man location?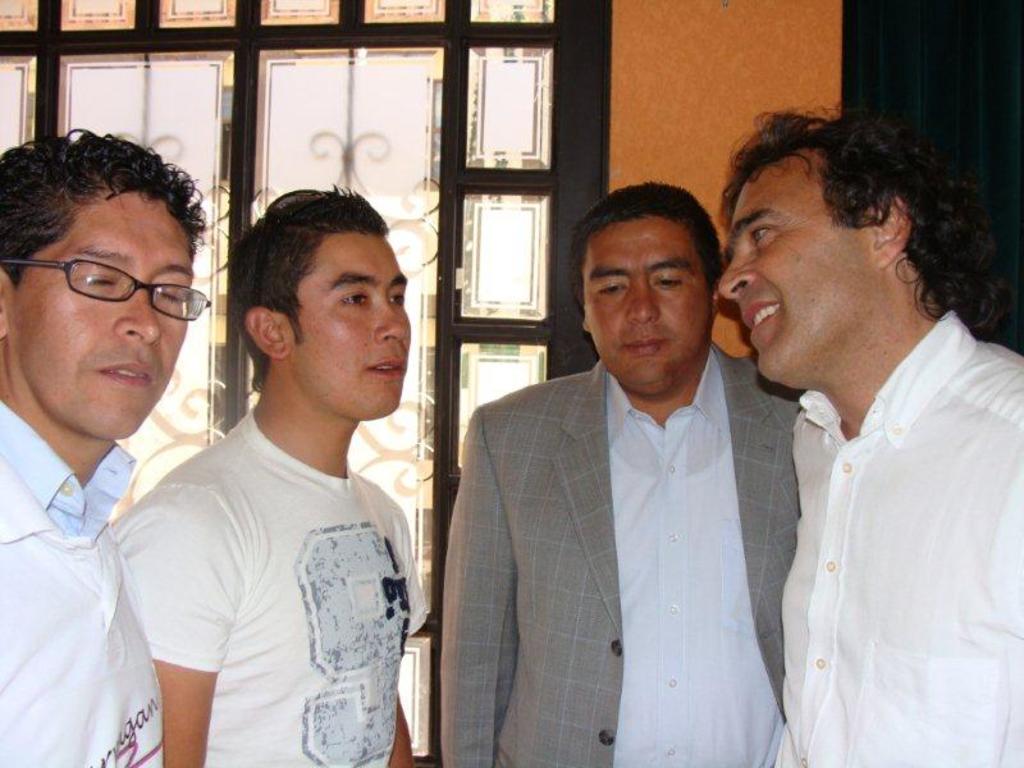
[445,178,805,754]
